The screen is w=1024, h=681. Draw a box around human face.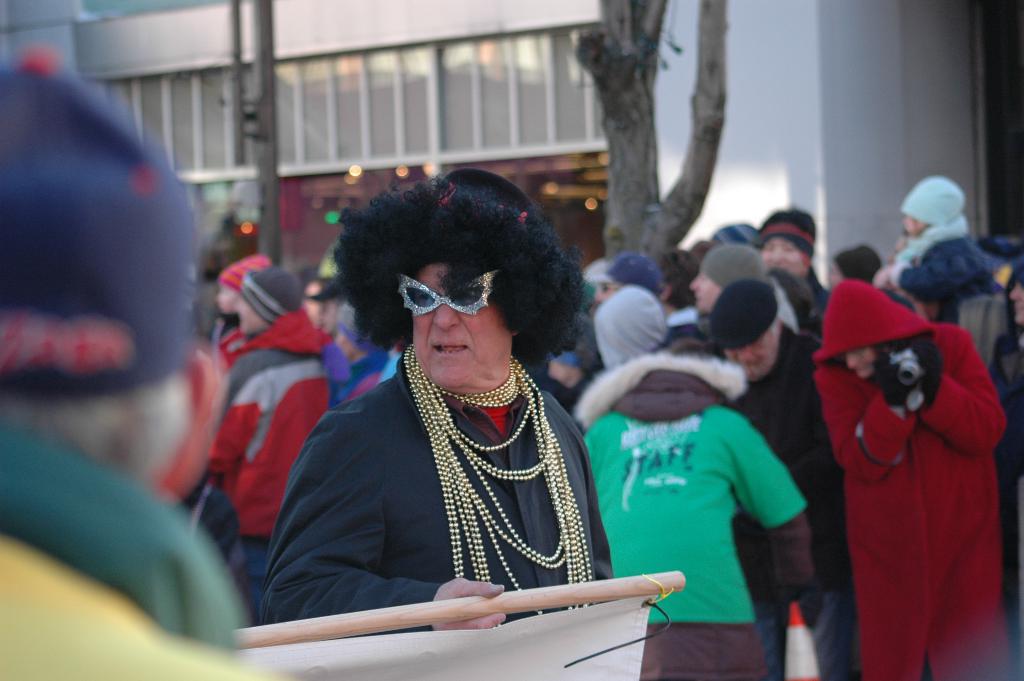
<bbox>767, 245, 805, 268</bbox>.
